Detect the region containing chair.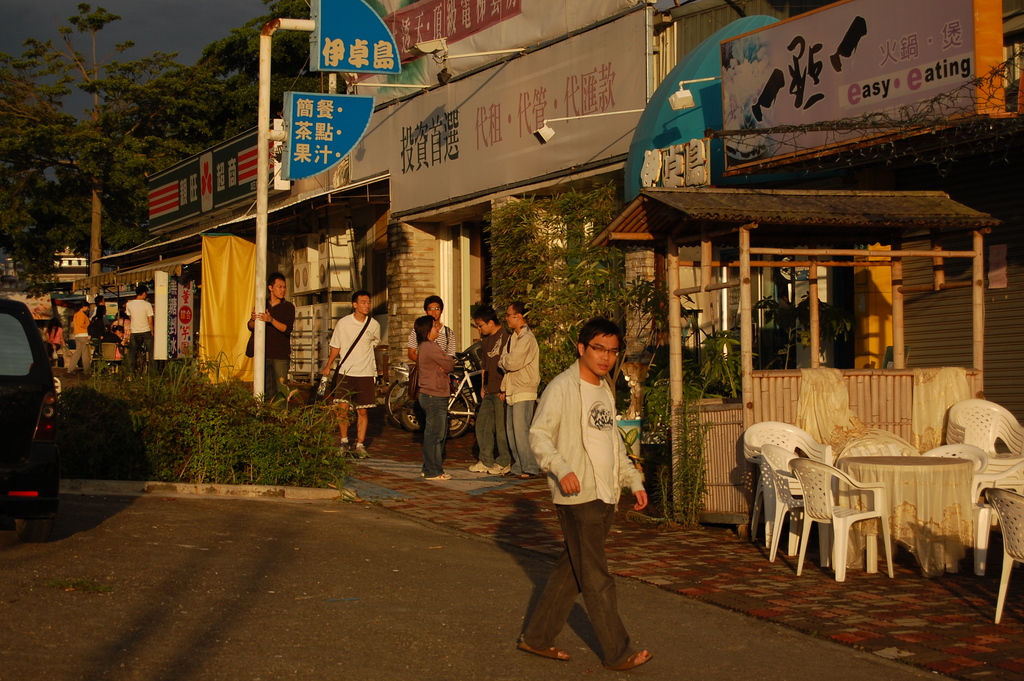
{"x1": 762, "y1": 447, "x2": 846, "y2": 559}.
